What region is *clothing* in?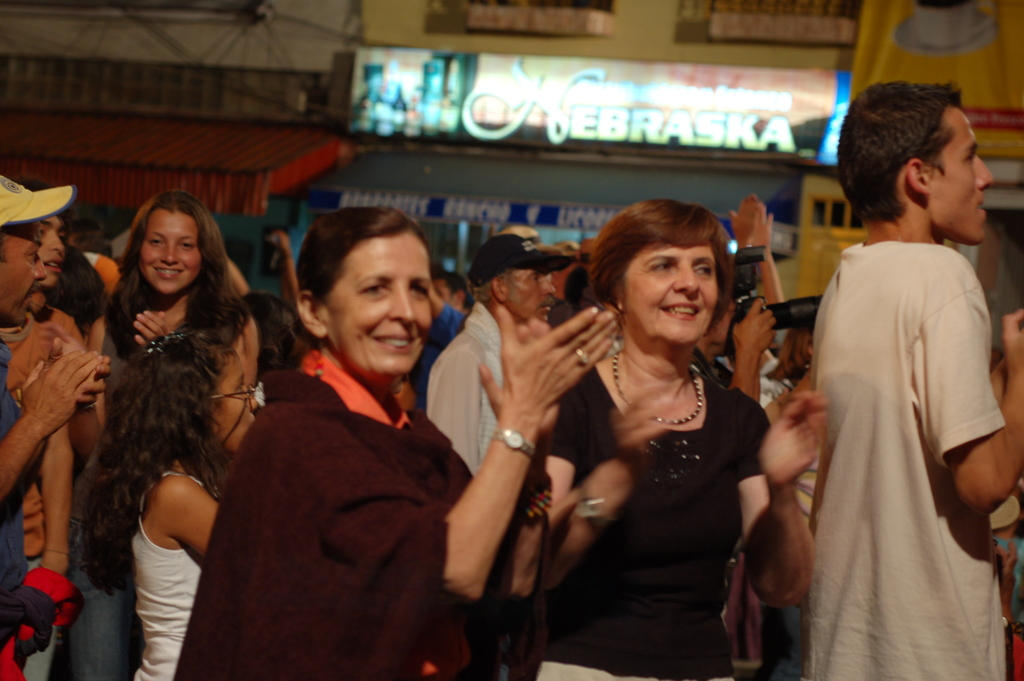
790,175,1005,671.
